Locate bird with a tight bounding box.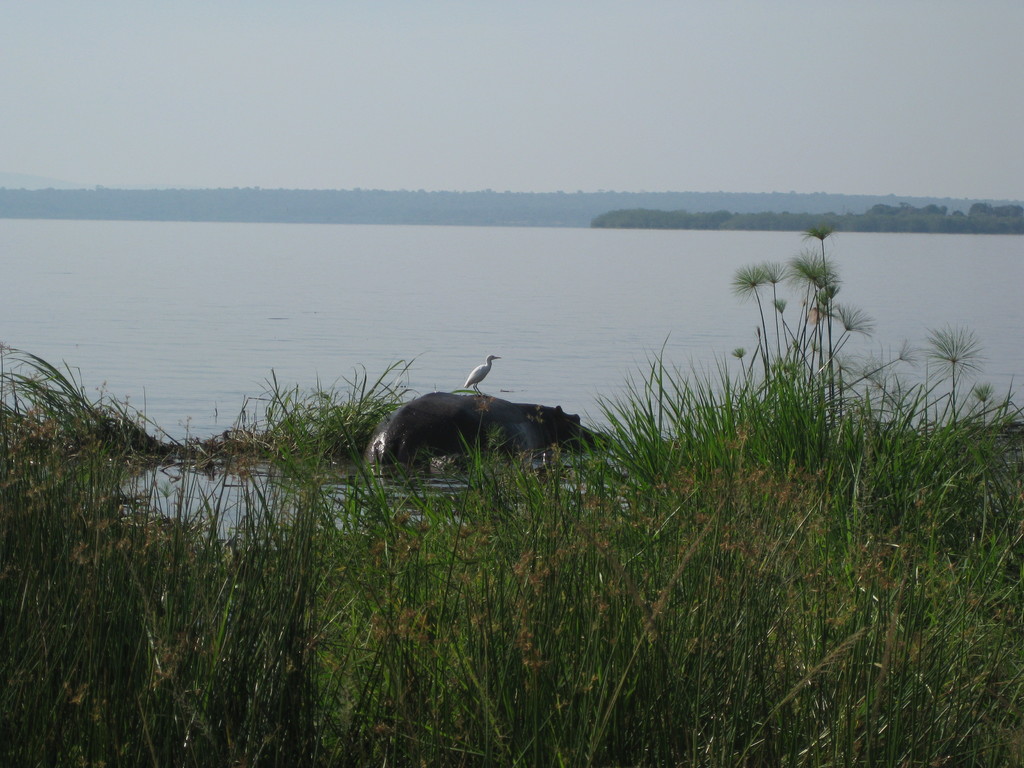
box(468, 352, 506, 400).
